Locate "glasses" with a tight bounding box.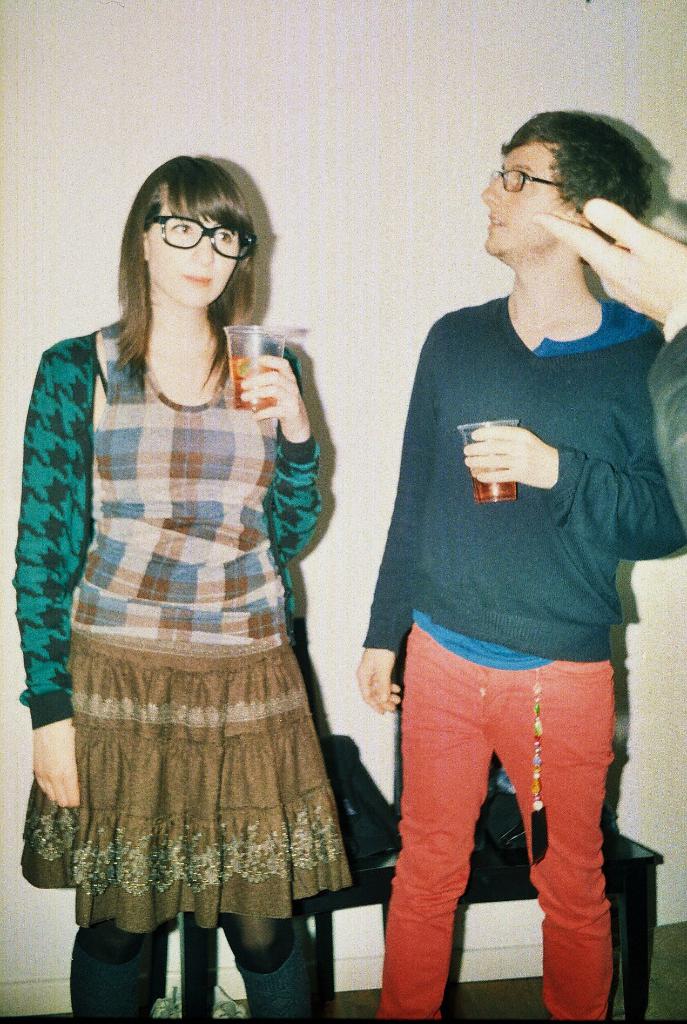
locate(492, 164, 574, 192).
